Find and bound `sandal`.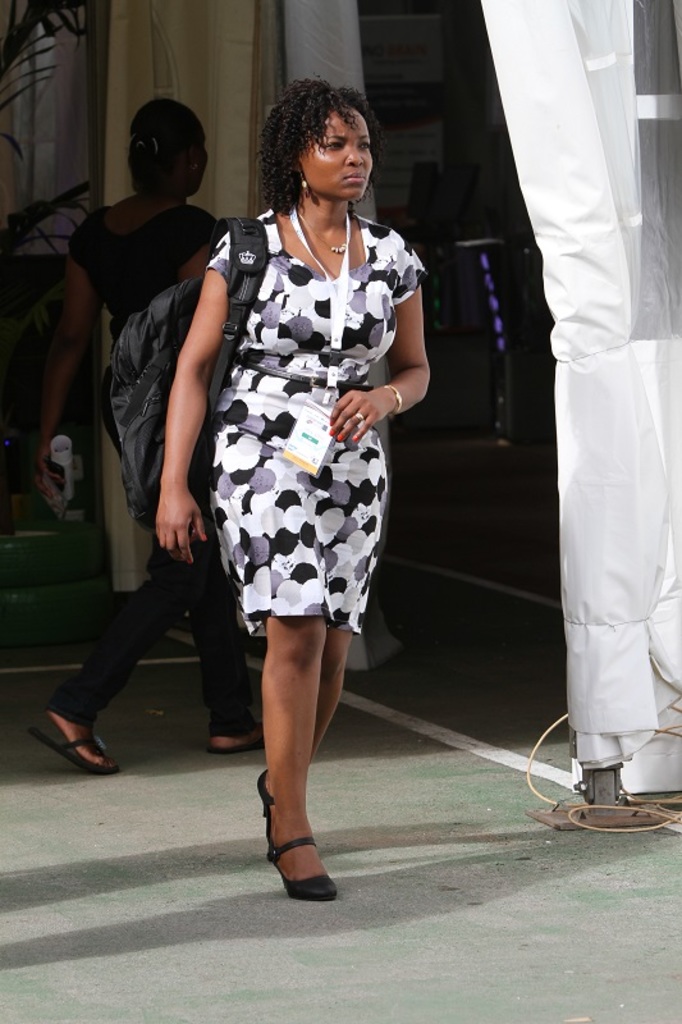
Bound: bbox(255, 764, 275, 822).
